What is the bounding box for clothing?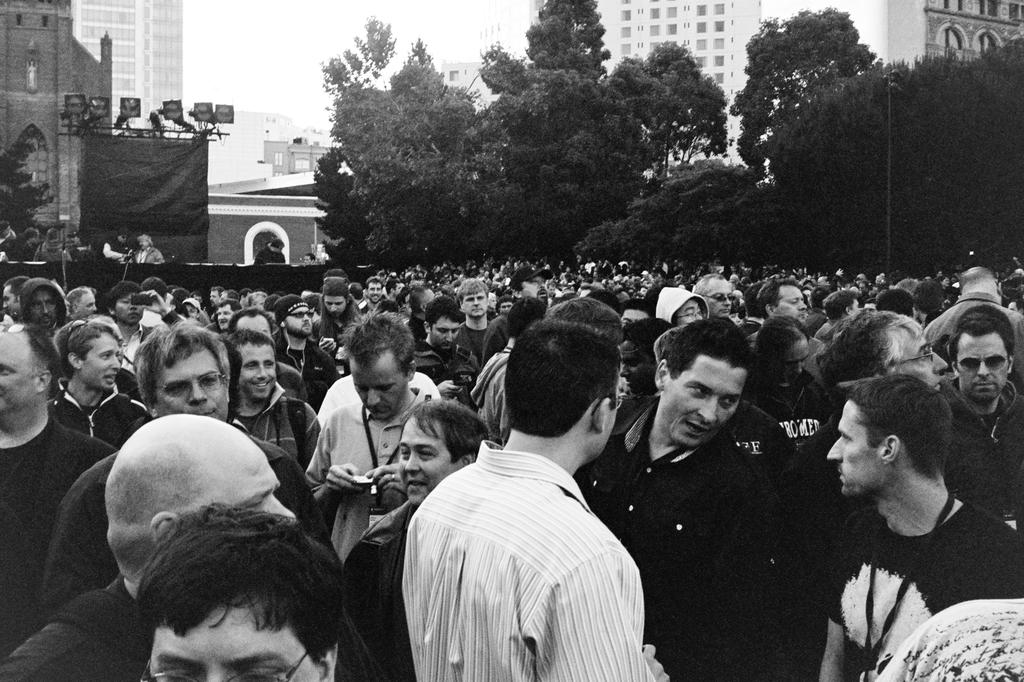
detection(465, 320, 521, 439).
